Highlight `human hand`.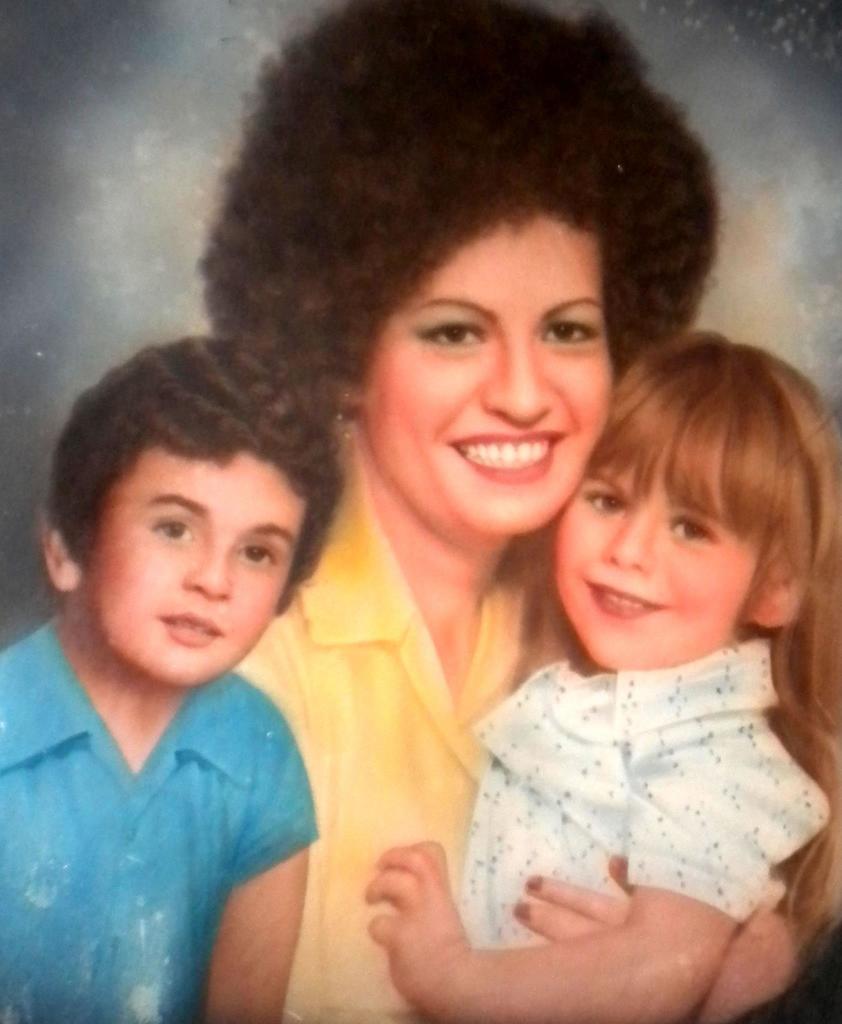
Highlighted region: {"x1": 362, "y1": 838, "x2": 477, "y2": 957}.
